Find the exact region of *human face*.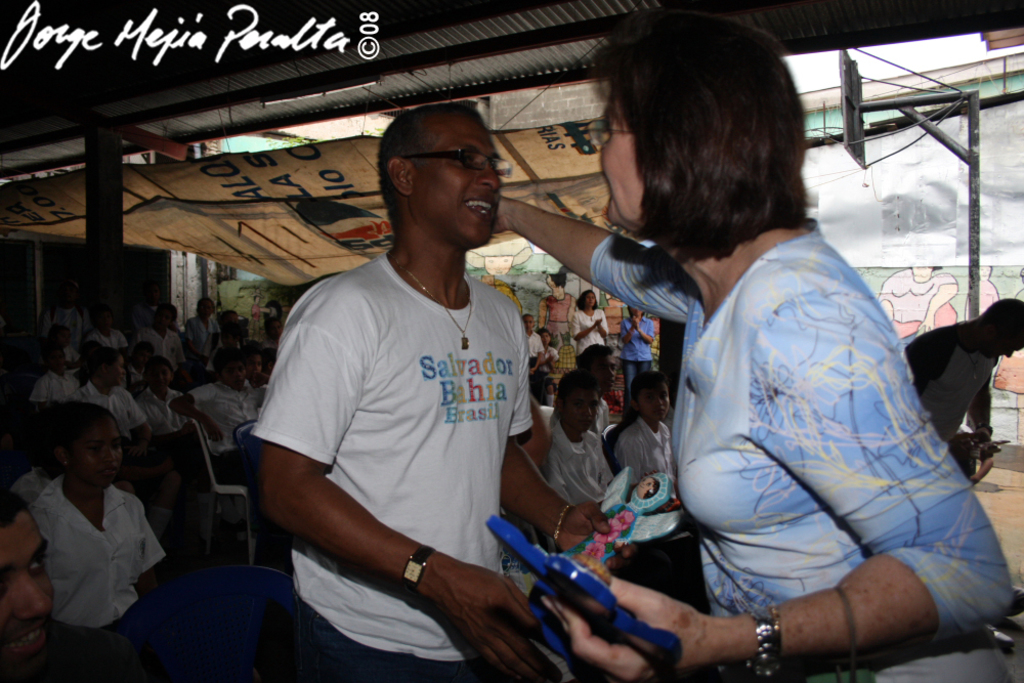
Exact region: [left=587, top=348, right=622, bottom=393].
